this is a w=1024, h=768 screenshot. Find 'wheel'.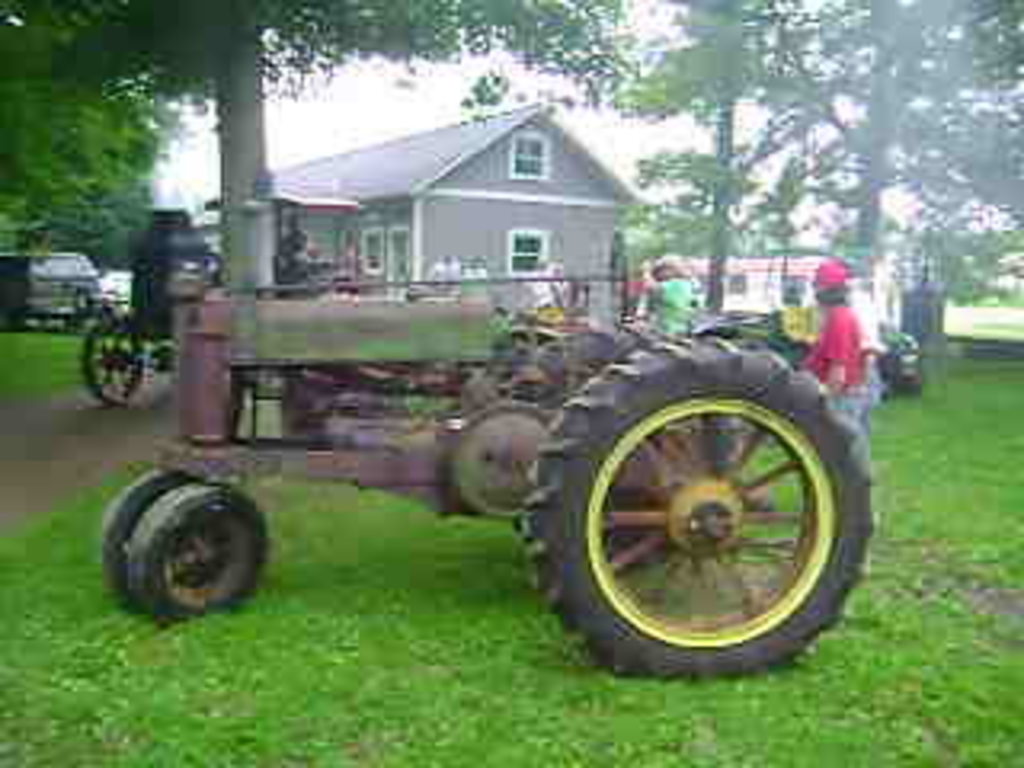
Bounding box: <region>102, 467, 202, 608</region>.
